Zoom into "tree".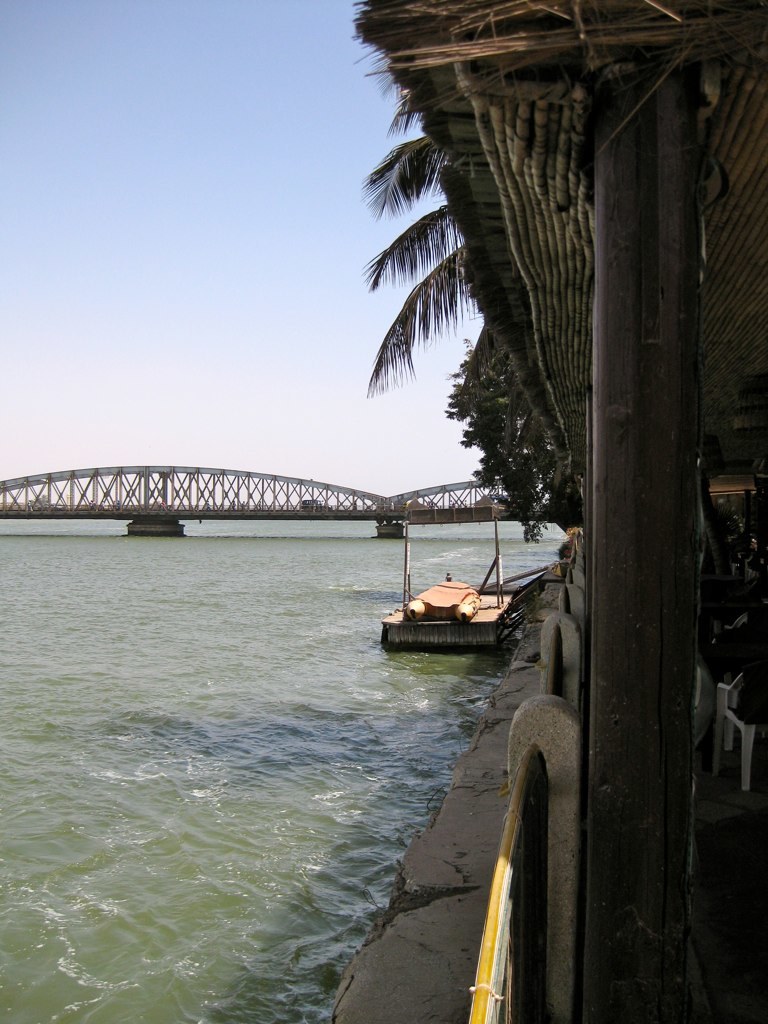
Zoom target: detection(444, 320, 555, 545).
